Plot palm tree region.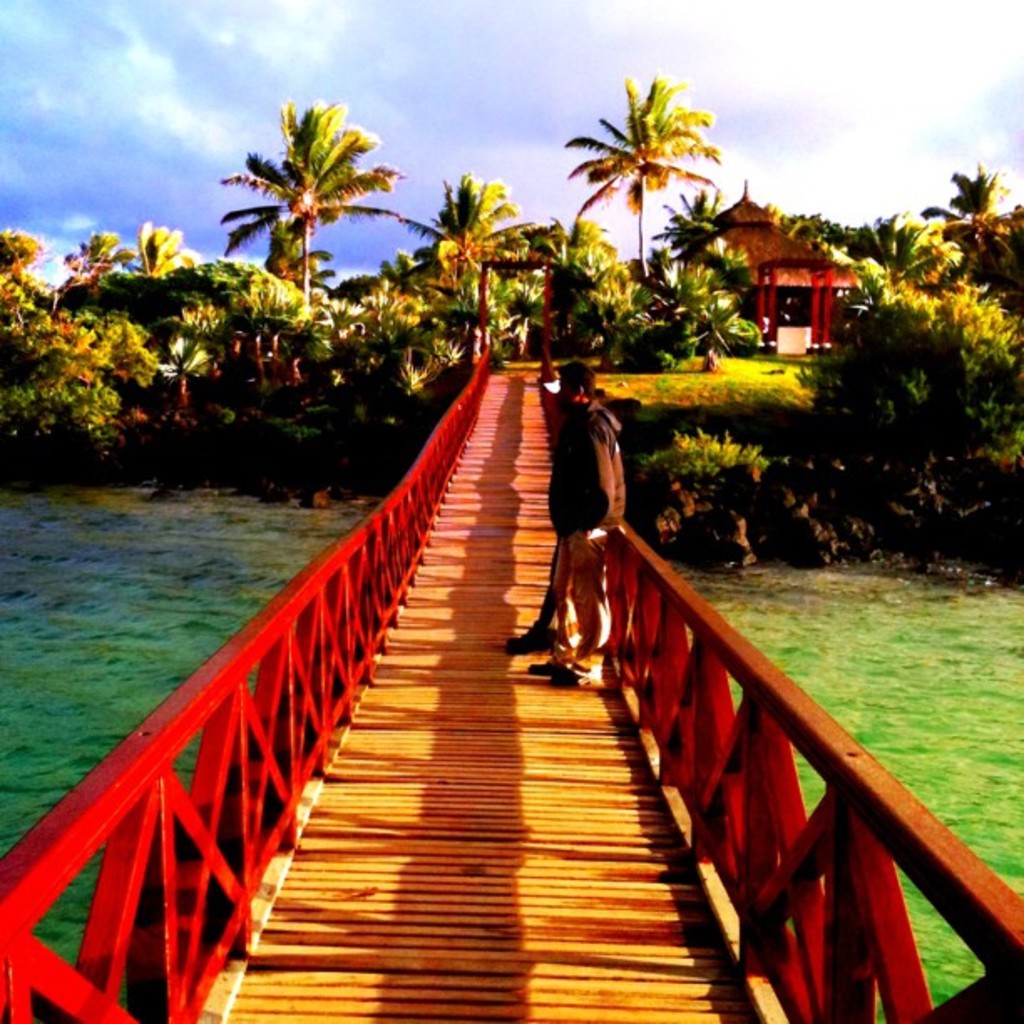
Plotted at rect(517, 212, 607, 383).
